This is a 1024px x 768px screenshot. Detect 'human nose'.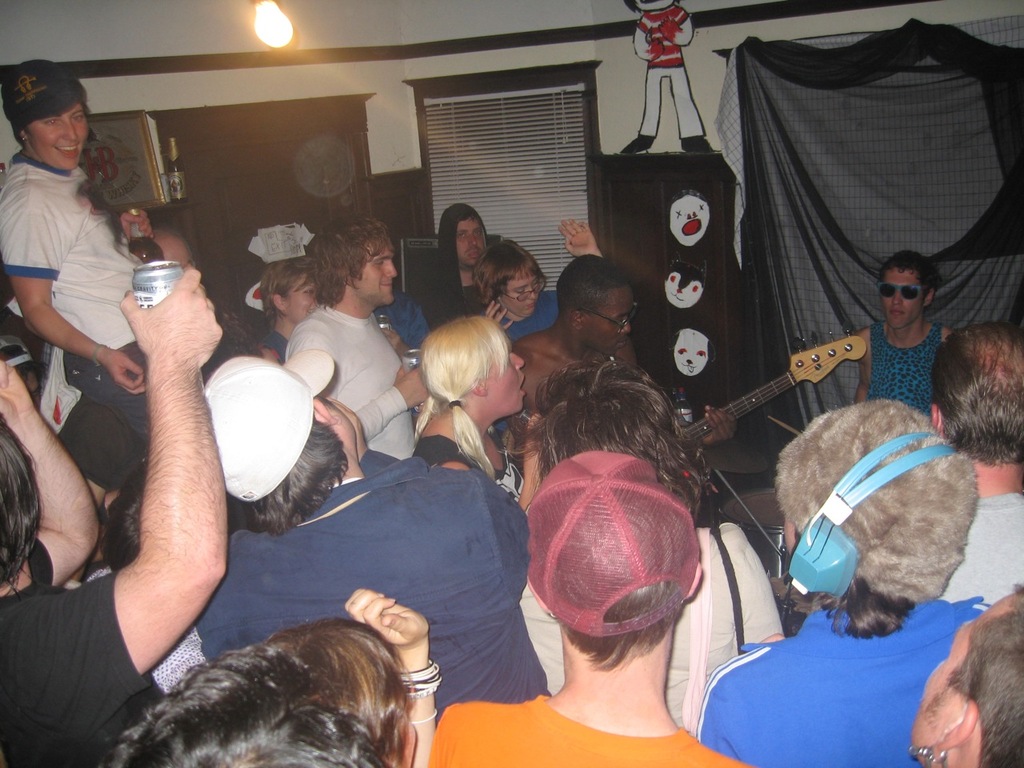
386 262 398 282.
